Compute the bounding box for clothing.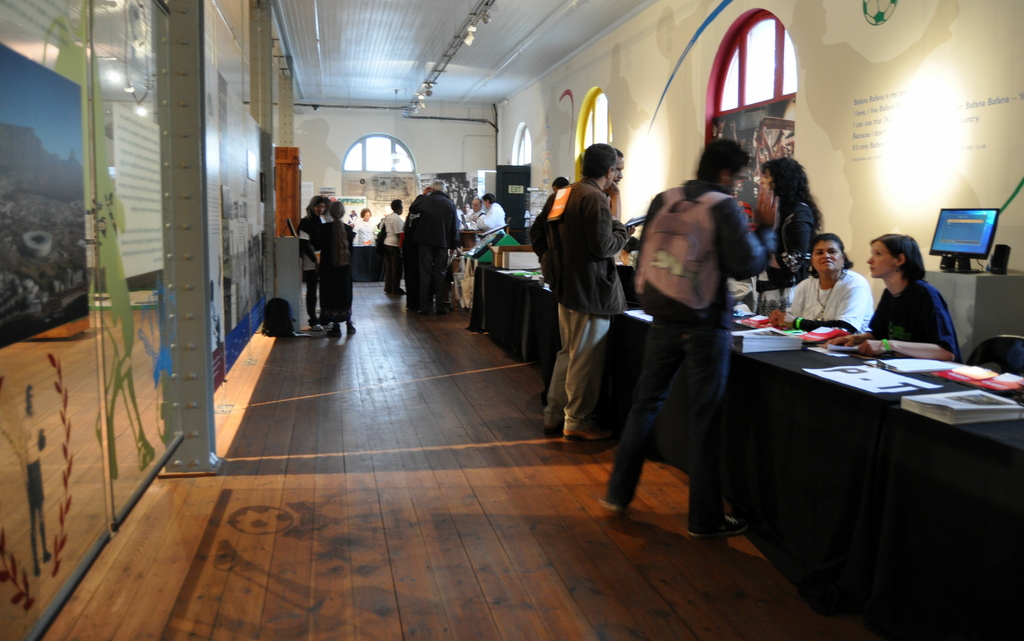
left=601, top=179, right=770, bottom=524.
